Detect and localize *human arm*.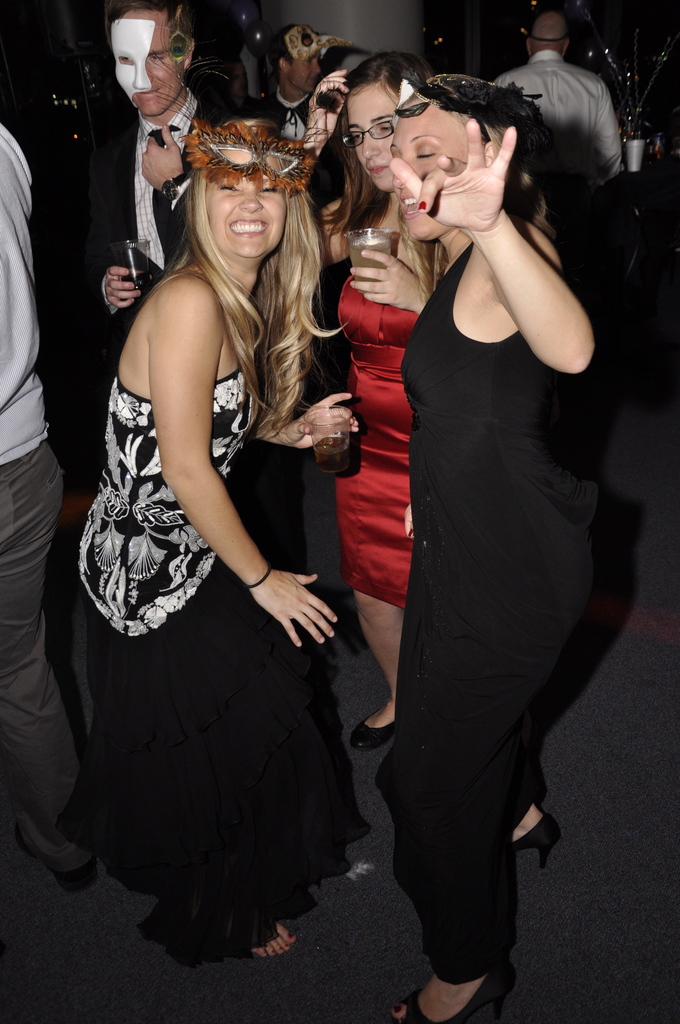
Localized at crop(349, 200, 450, 319).
